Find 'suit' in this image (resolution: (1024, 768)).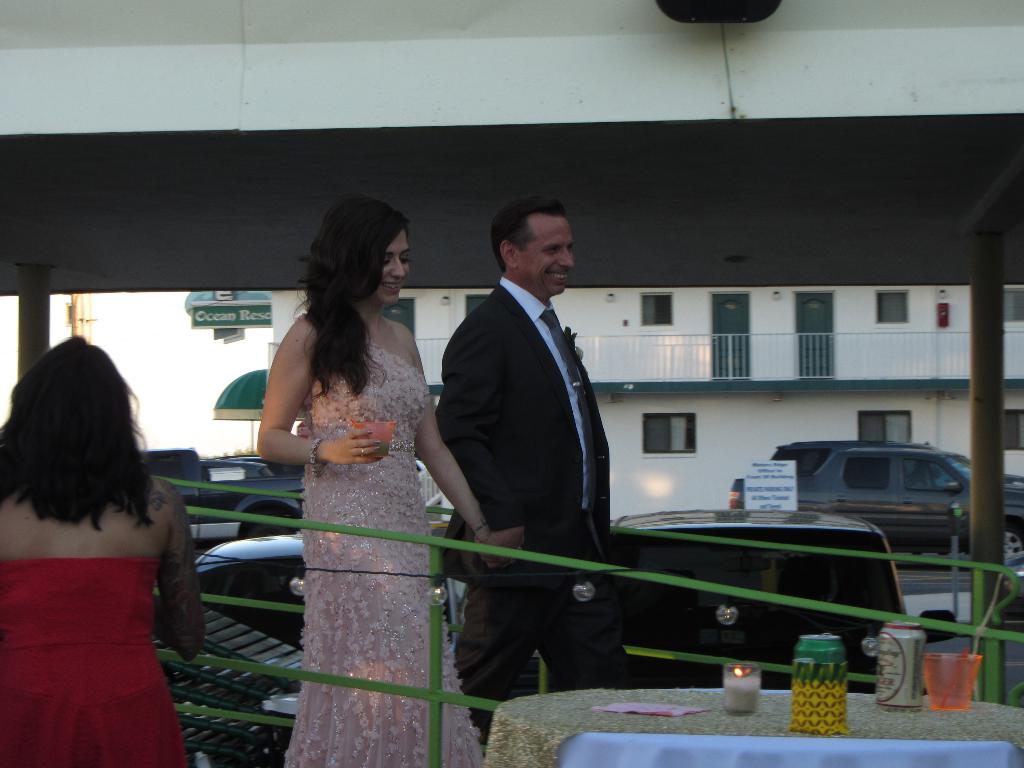
[x1=437, y1=203, x2=635, y2=718].
